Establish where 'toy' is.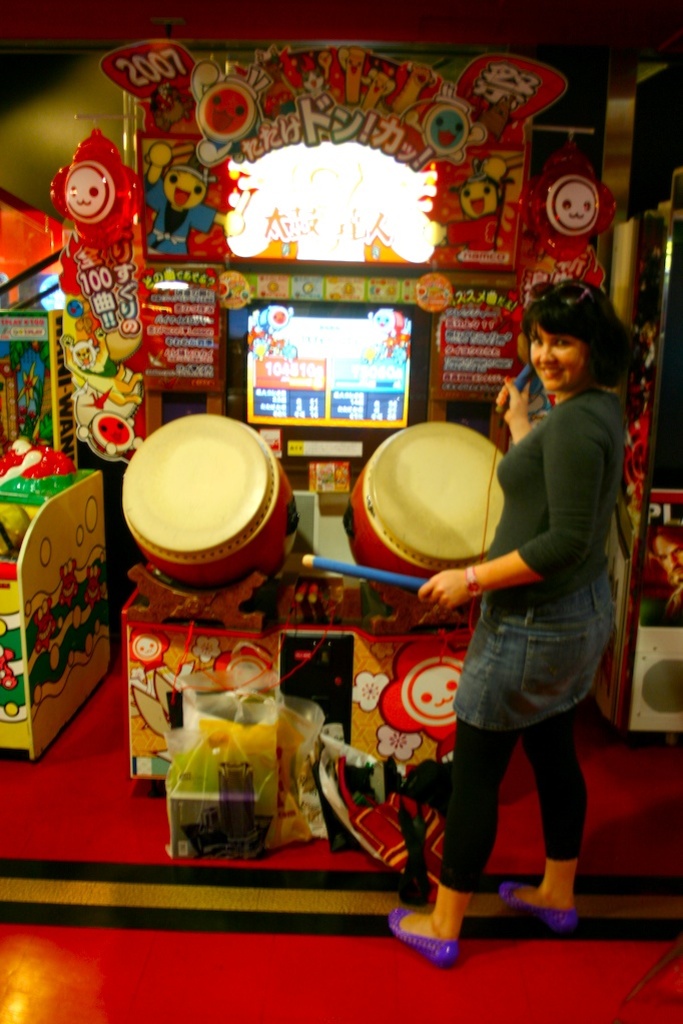
Established at [x1=32, y1=602, x2=59, y2=655].
